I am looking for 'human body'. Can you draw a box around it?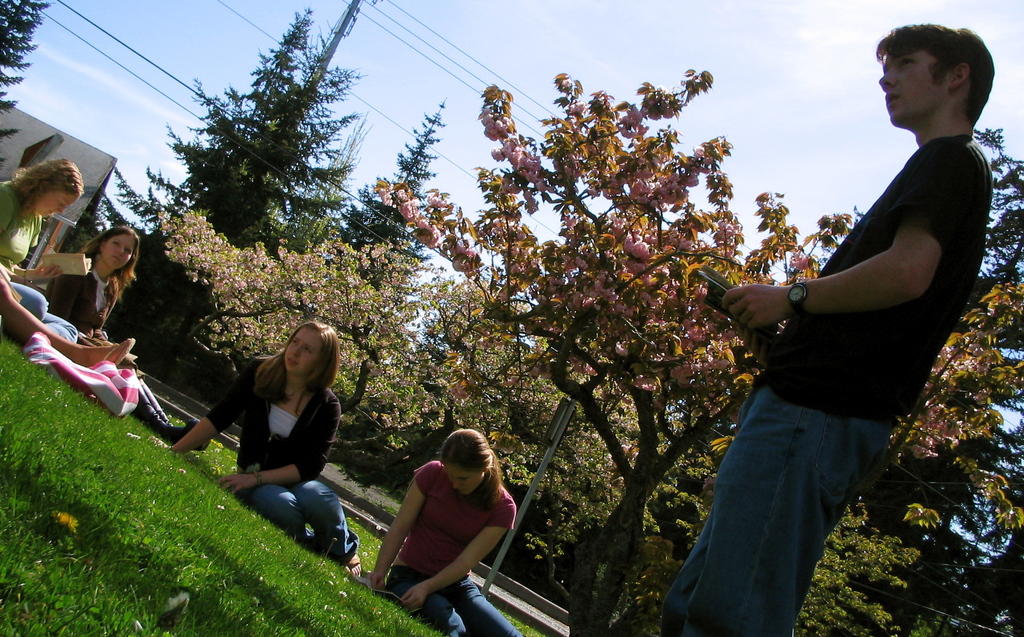
Sure, the bounding box is crop(0, 158, 134, 366).
